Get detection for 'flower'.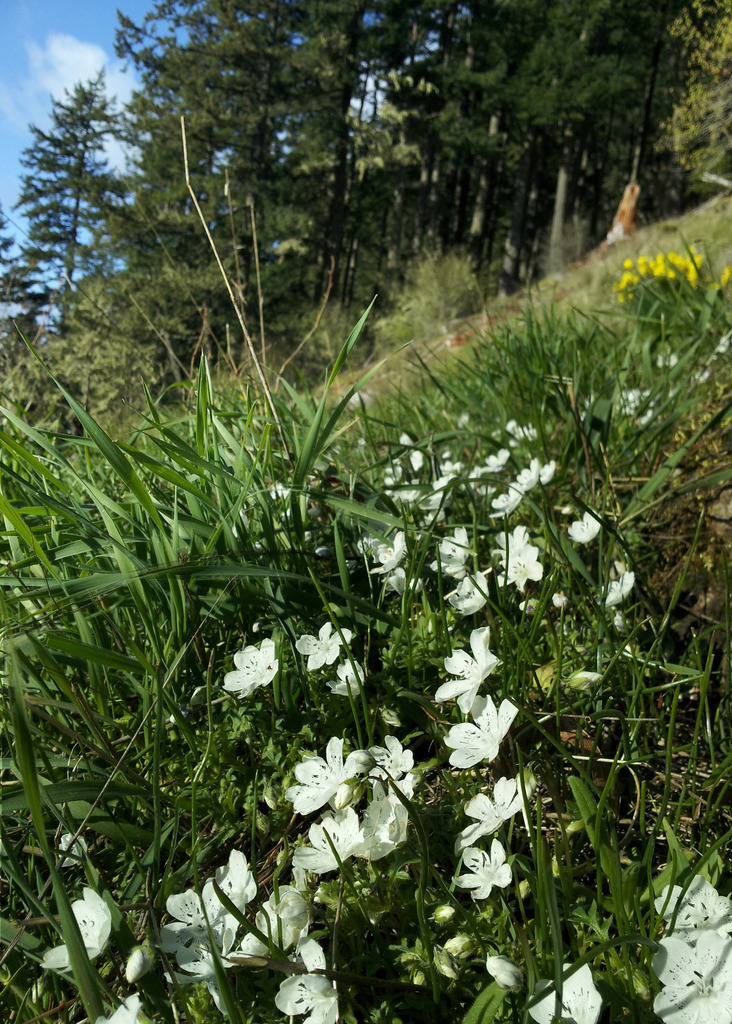
Detection: (595,566,637,609).
